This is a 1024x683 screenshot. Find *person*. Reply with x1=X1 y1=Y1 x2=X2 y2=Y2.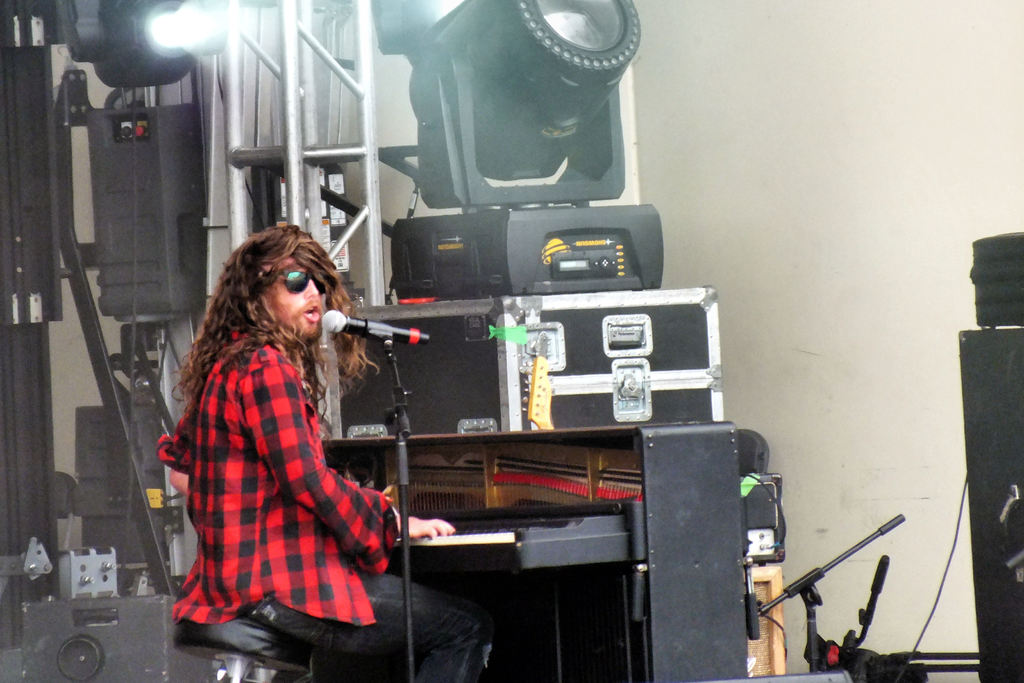
x1=190 y1=226 x2=463 y2=632.
